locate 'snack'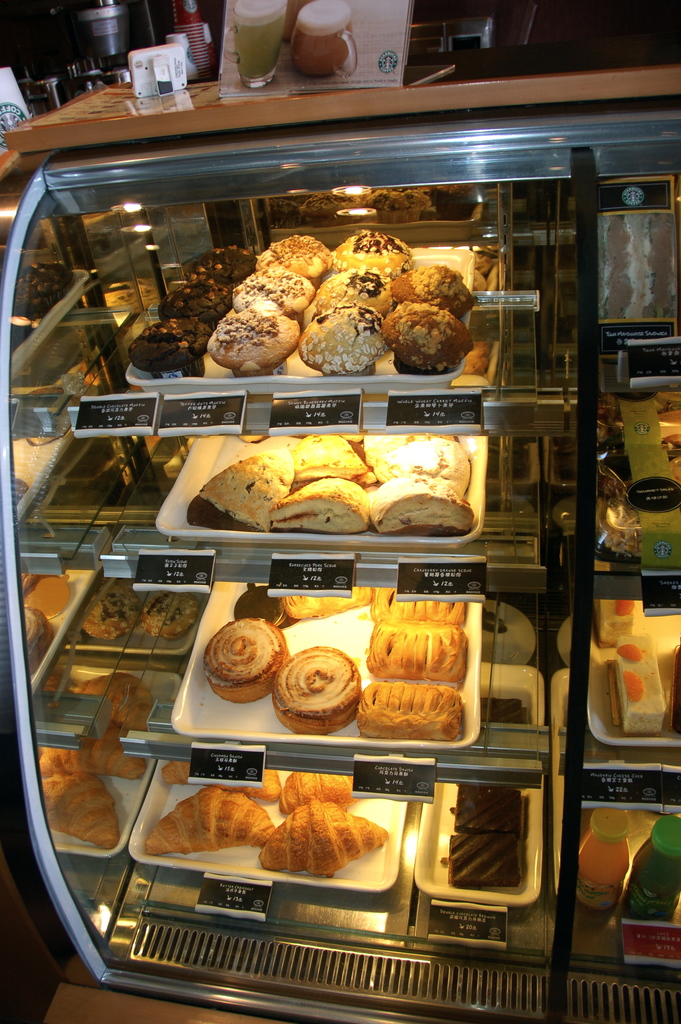
bbox=(599, 393, 680, 458)
